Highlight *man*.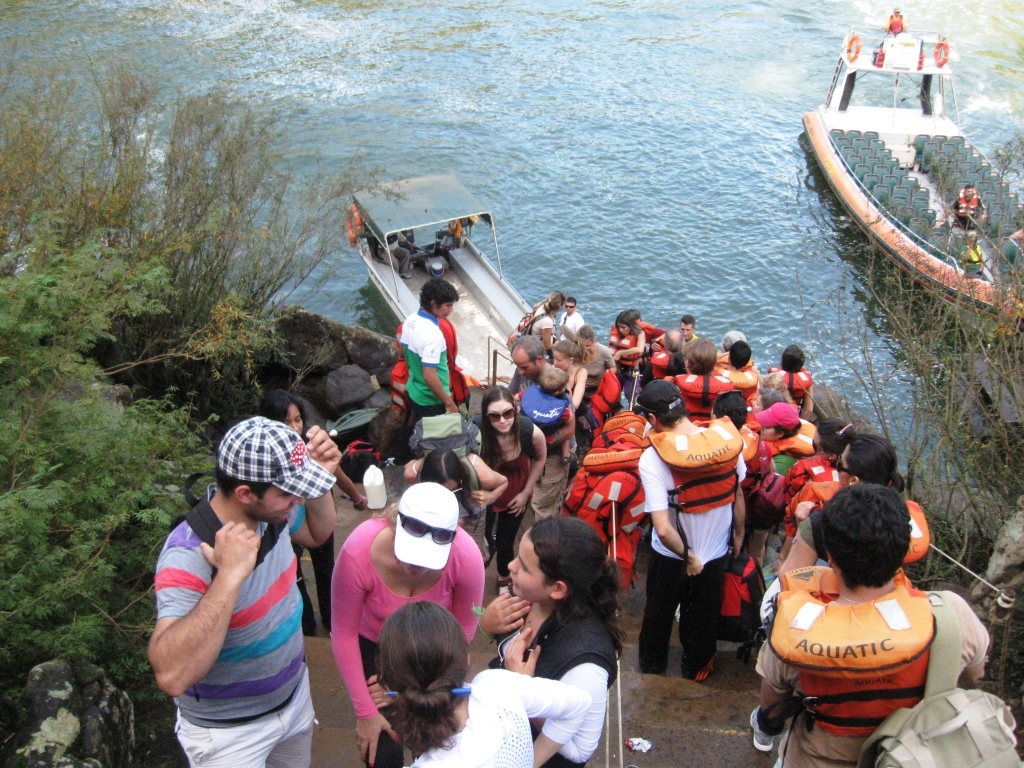
Highlighted region: detection(753, 485, 991, 767).
